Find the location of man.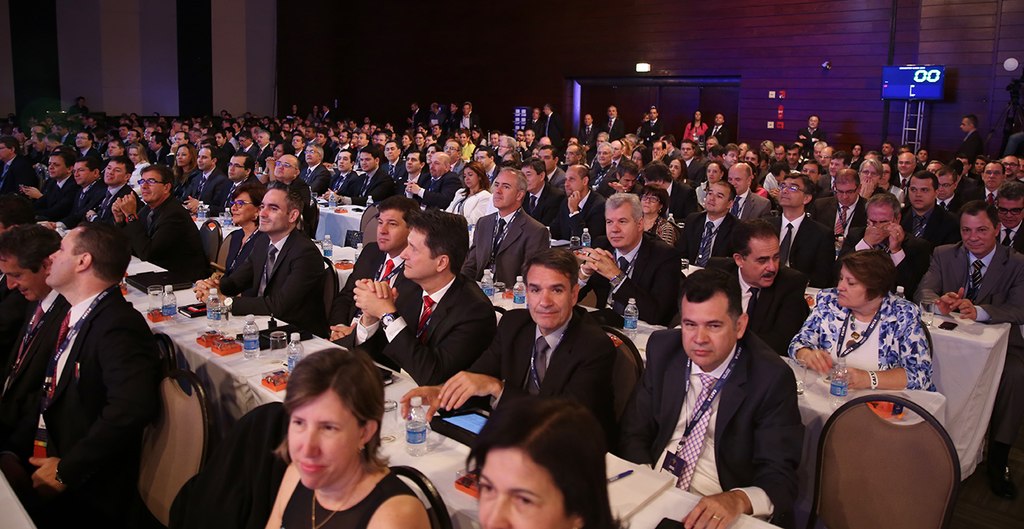
Location: 380, 136, 407, 180.
